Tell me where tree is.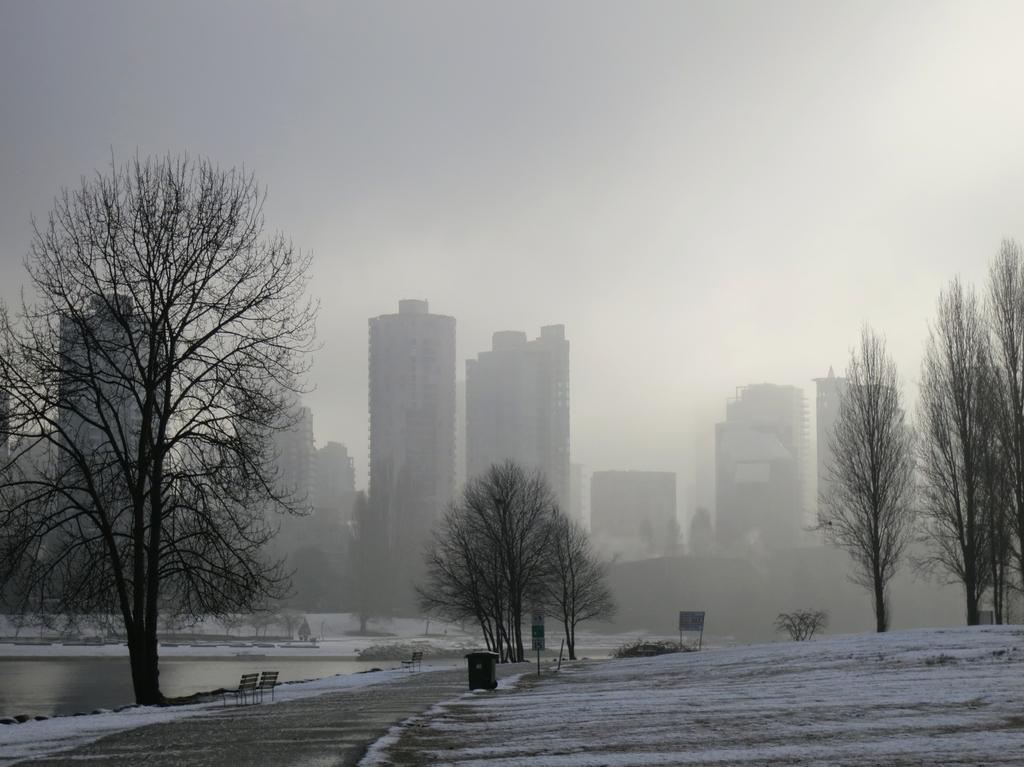
tree is at 808/327/922/636.
